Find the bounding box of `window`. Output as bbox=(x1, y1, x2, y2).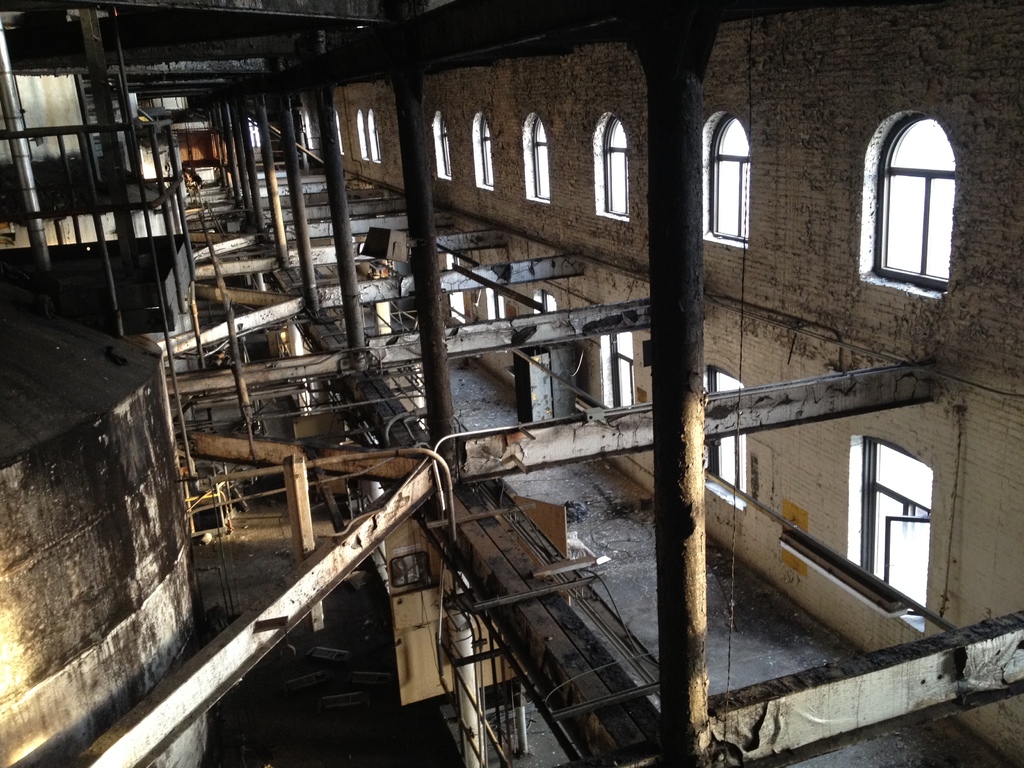
bbox=(531, 118, 552, 198).
